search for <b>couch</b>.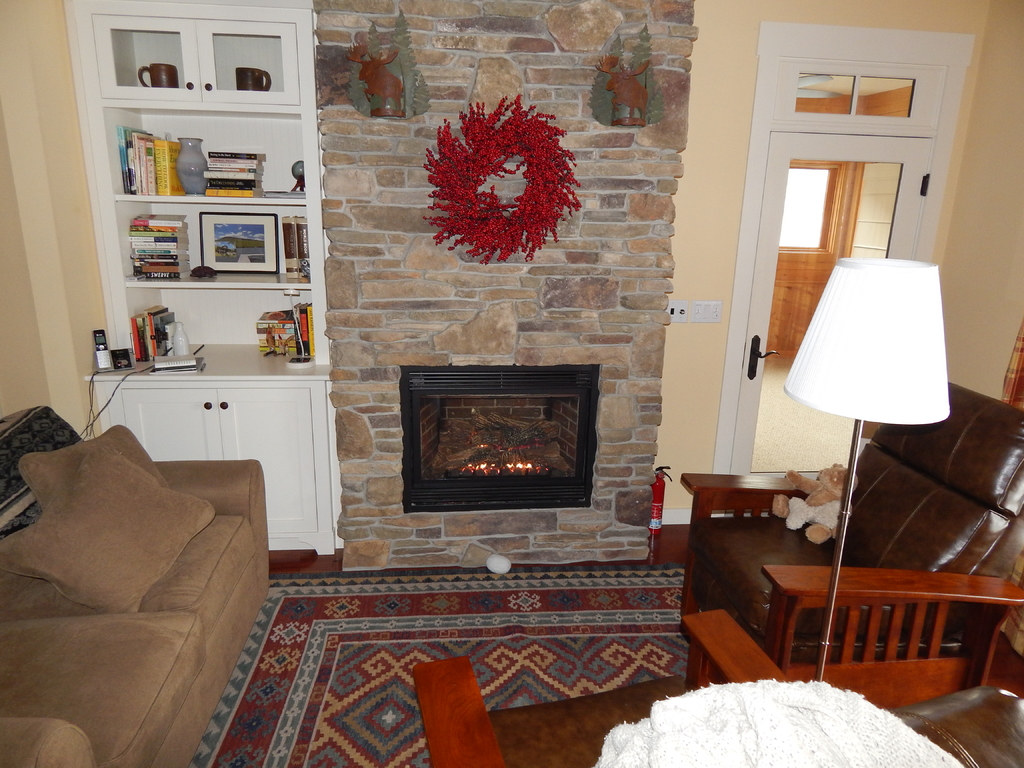
Found at <region>0, 391, 303, 735</region>.
